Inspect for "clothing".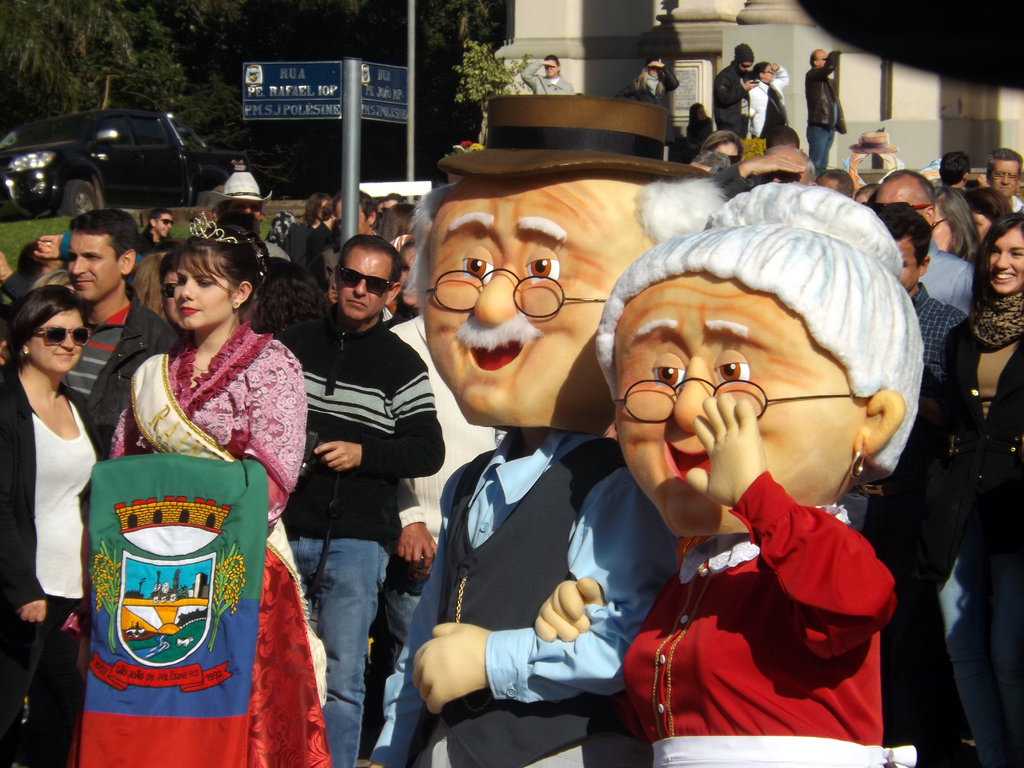
Inspection: [622,468,917,760].
